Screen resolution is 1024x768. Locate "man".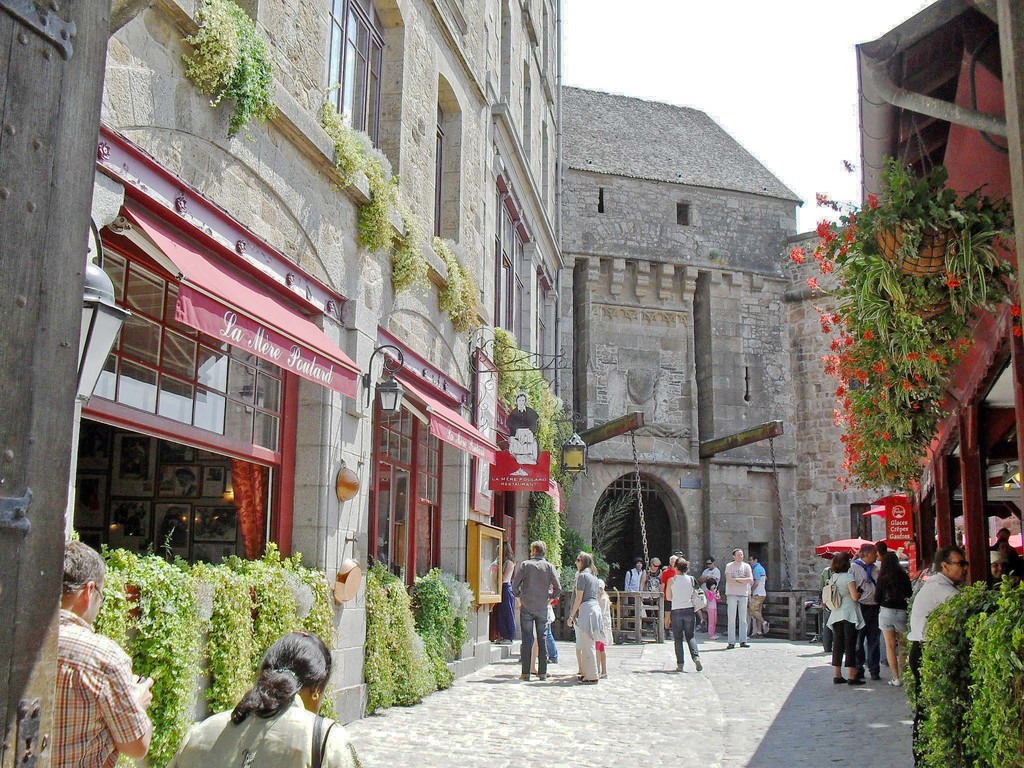
(x1=52, y1=540, x2=154, y2=767).
